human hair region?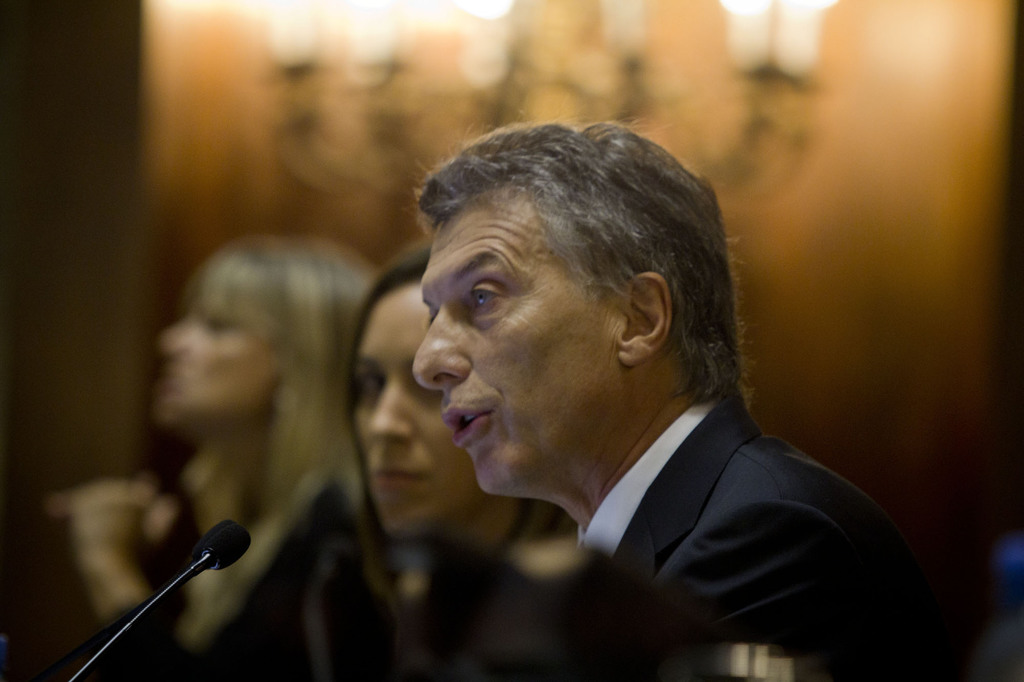
box(333, 239, 577, 546)
